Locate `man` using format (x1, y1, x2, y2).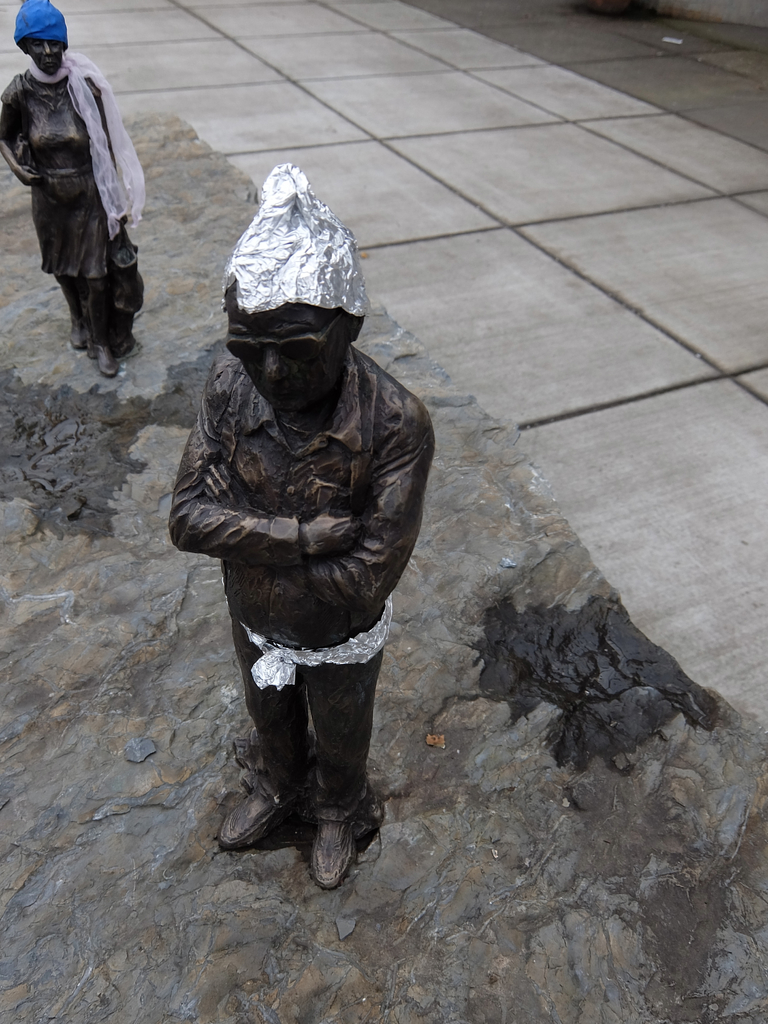
(161, 167, 435, 886).
